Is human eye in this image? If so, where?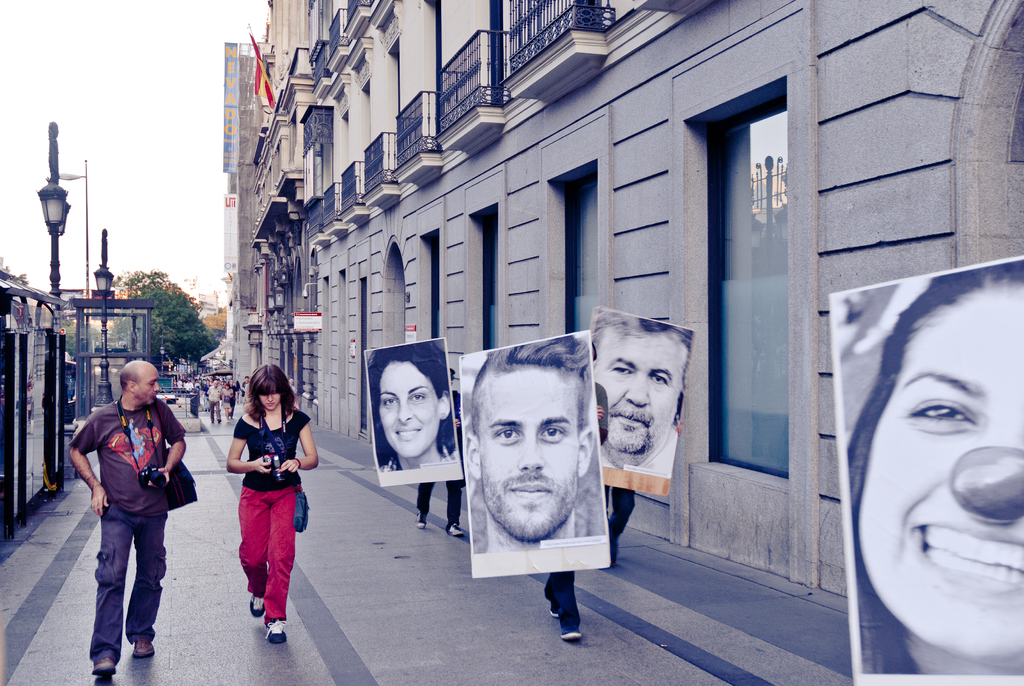
Yes, at region(493, 427, 524, 442).
